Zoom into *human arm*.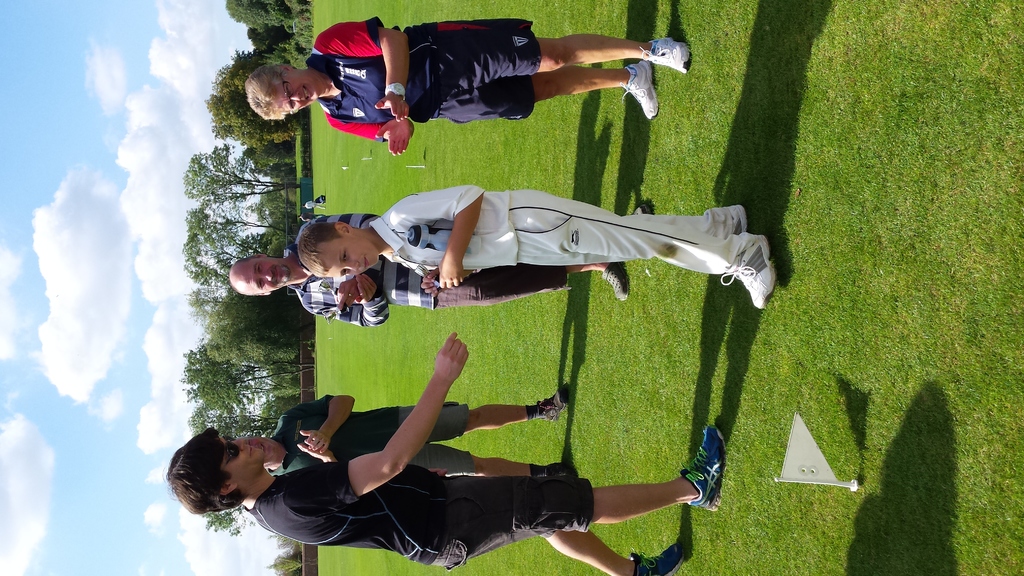
Zoom target: x1=278 y1=377 x2=397 y2=461.
